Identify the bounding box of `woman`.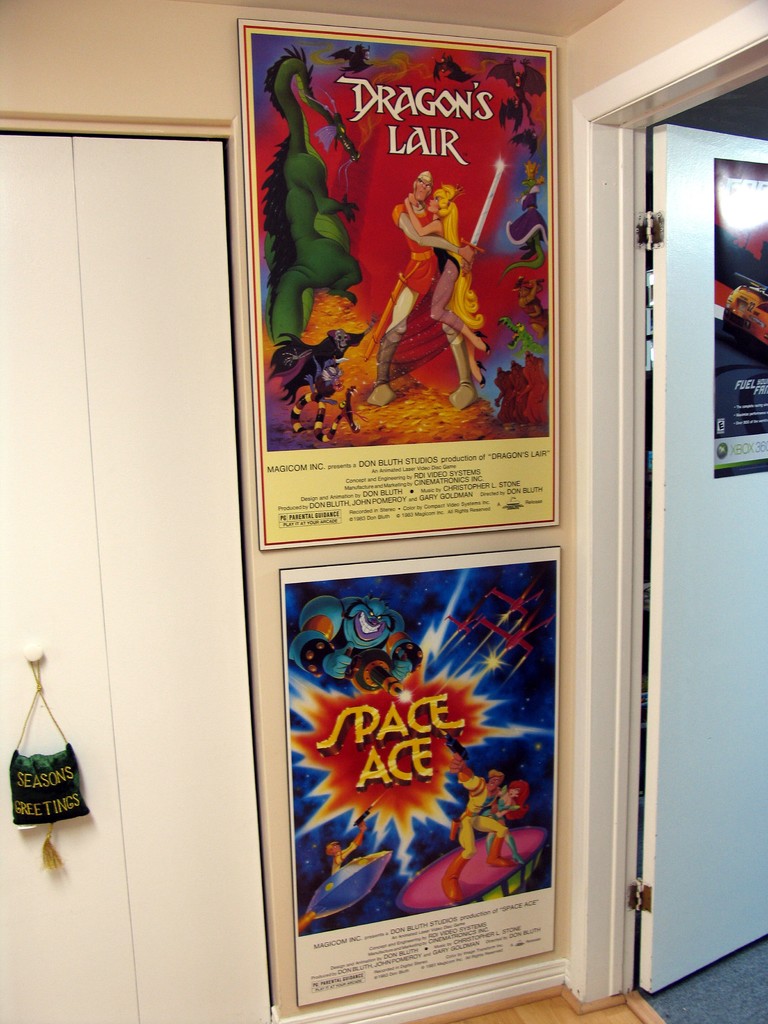
481 783 529 863.
